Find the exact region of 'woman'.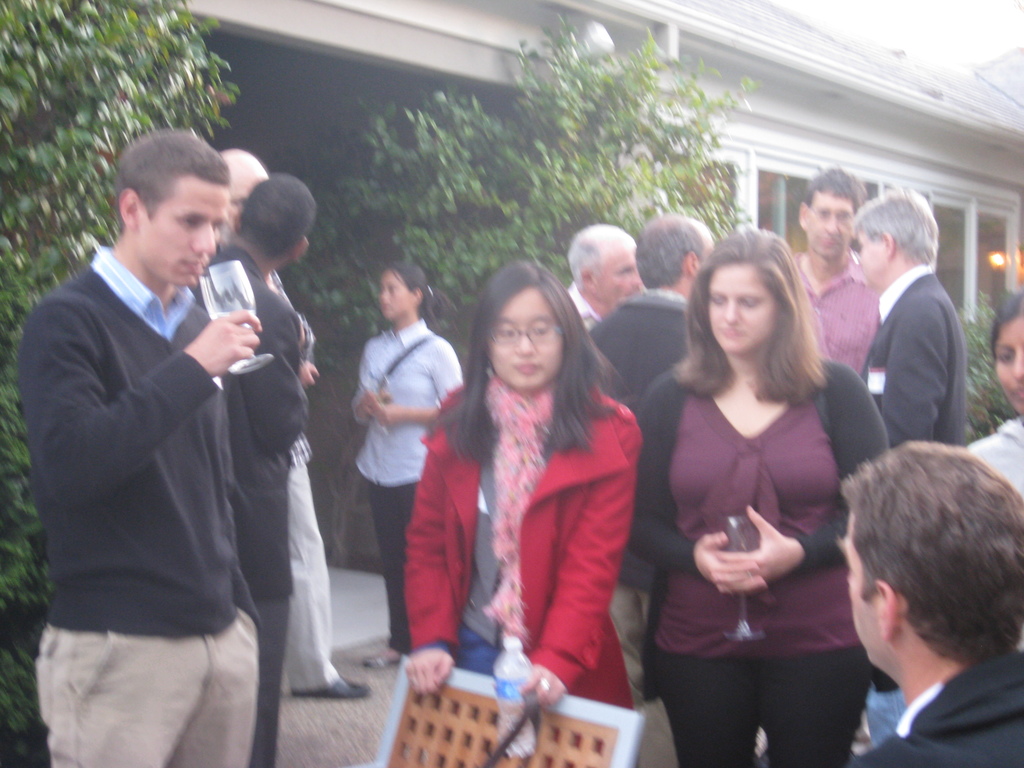
Exact region: (left=648, top=229, right=875, bottom=767).
